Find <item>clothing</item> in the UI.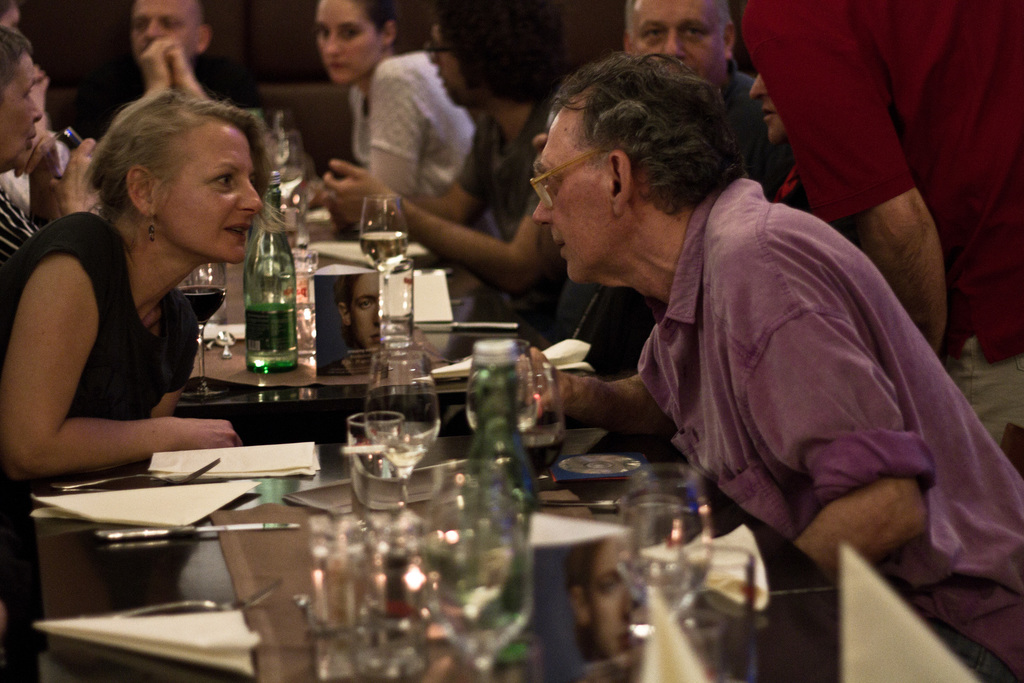
UI element at rect(0, 213, 198, 682).
